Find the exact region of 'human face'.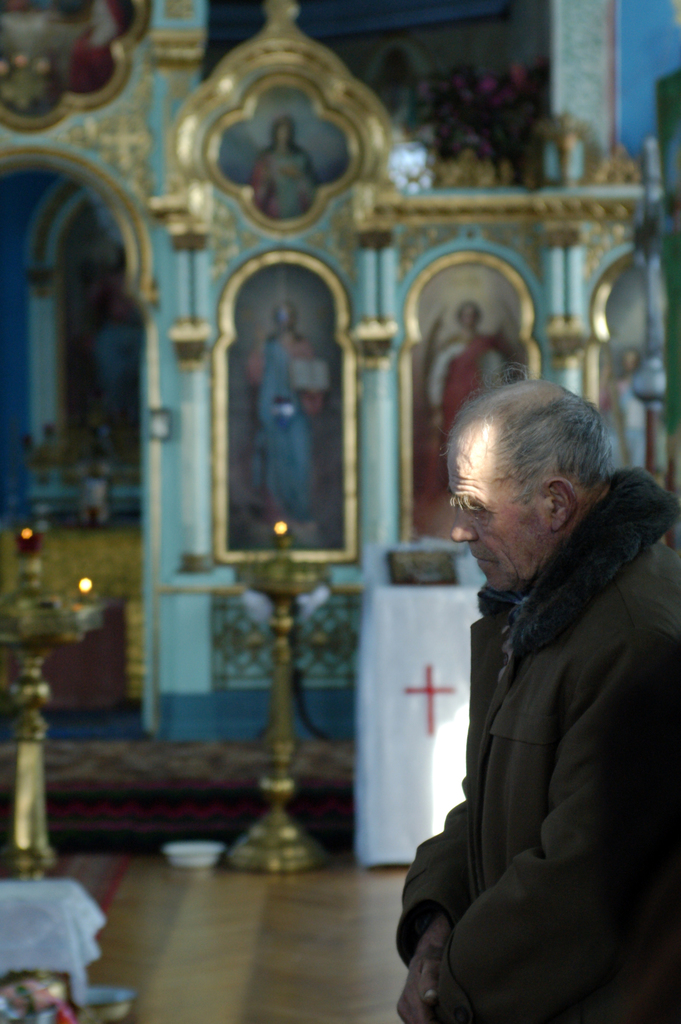
Exact region: region(450, 429, 554, 601).
